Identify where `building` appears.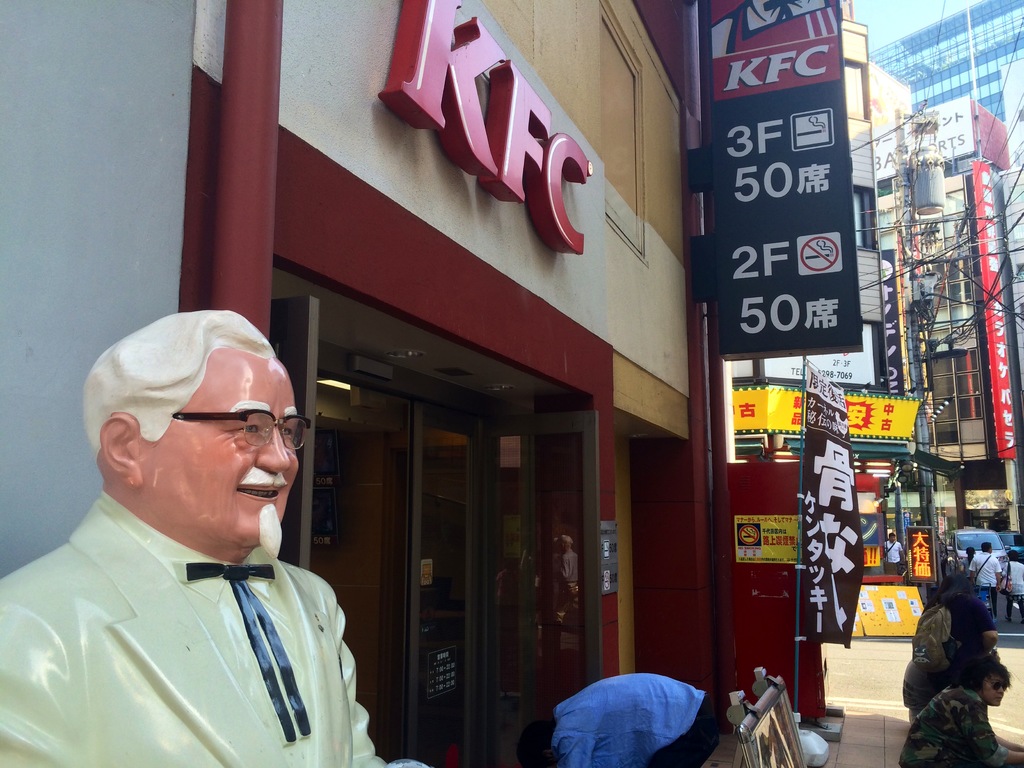
Appears at <region>0, 0, 842, 767</region>.
